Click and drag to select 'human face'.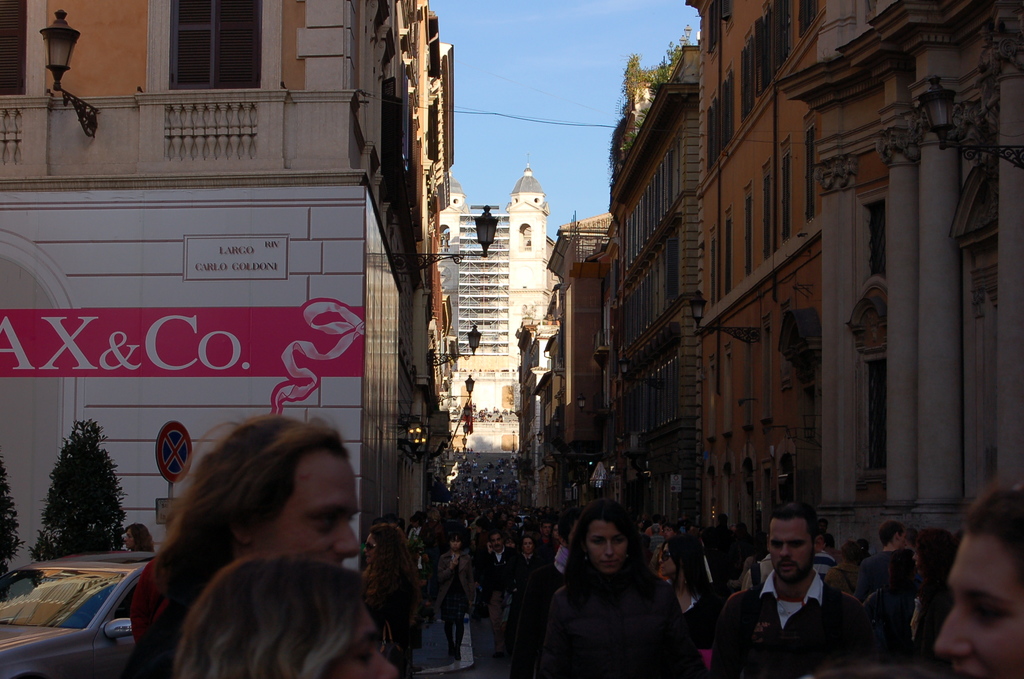
Selection: <bbox>124, 530, 132, 548</bbox>.
